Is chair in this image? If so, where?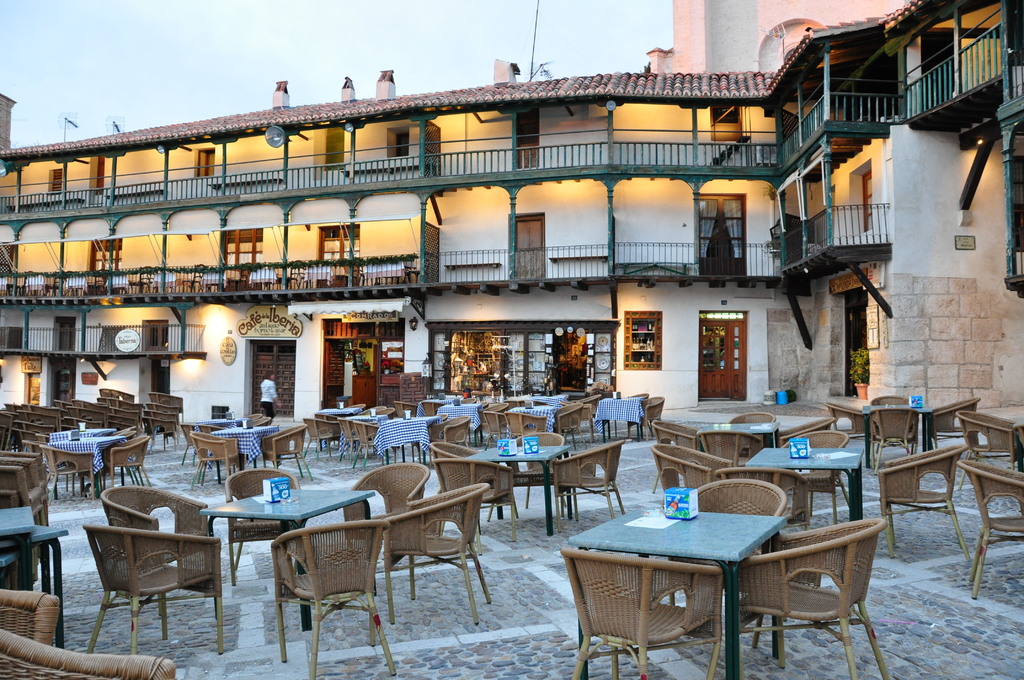
Yes, at <bbox>0, 447, 49, 523</bbox>.
